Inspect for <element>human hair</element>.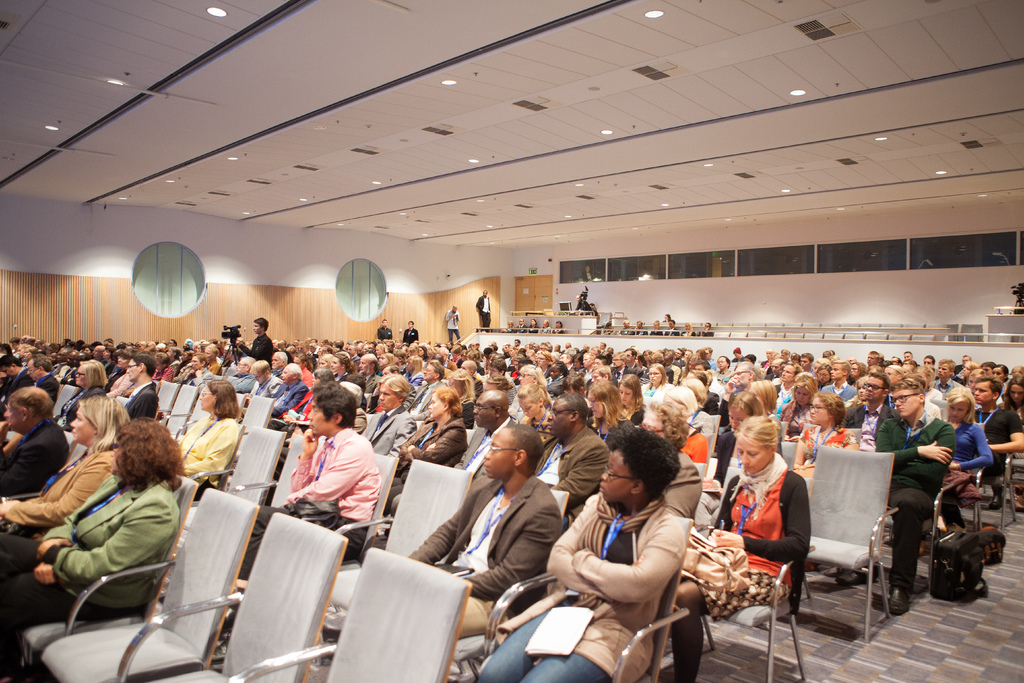
Inspection: 15:340:28:349.
